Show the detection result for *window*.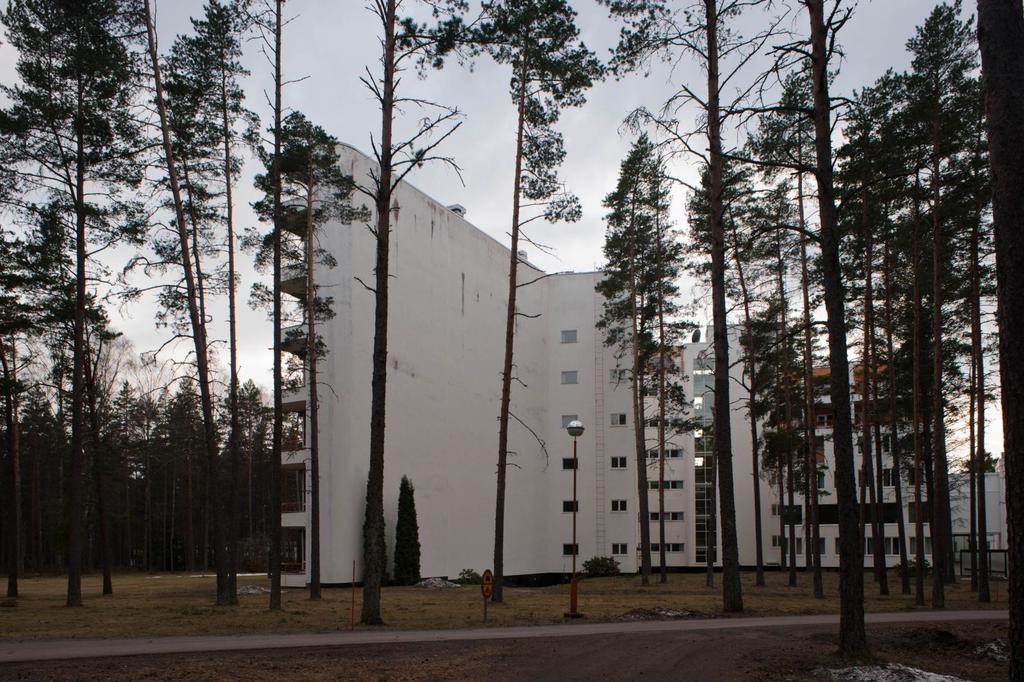
610:414:625:429.
